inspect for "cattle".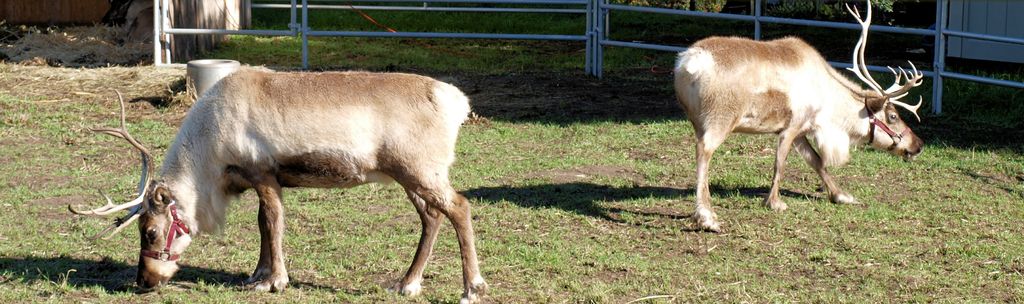
Inspection: 65/63/490/303.
